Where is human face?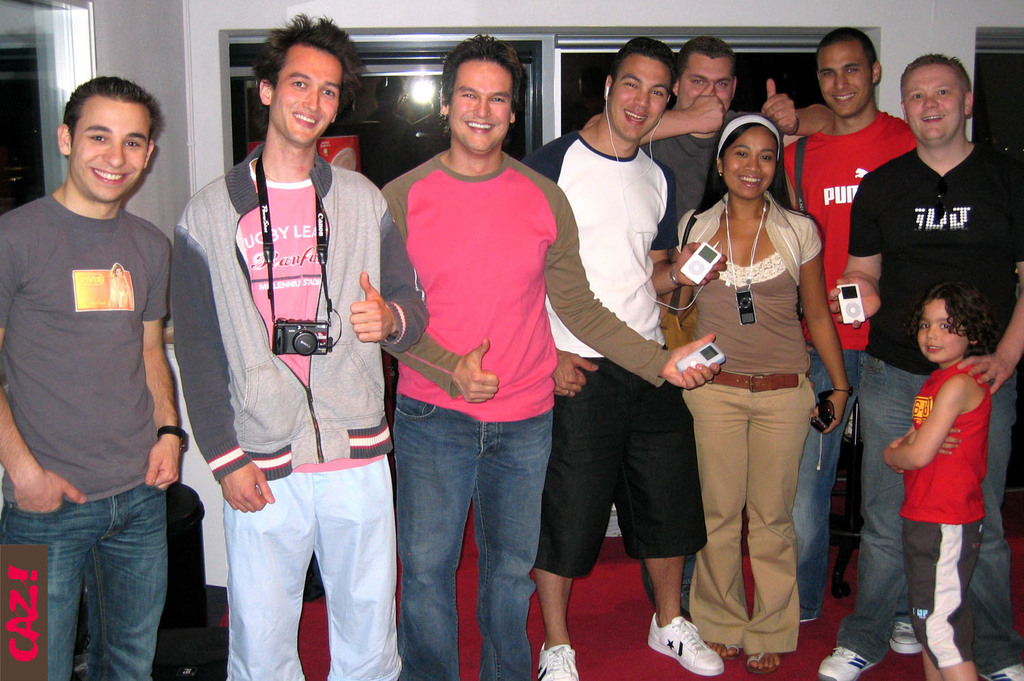
box(911, 293, 971, 360).
